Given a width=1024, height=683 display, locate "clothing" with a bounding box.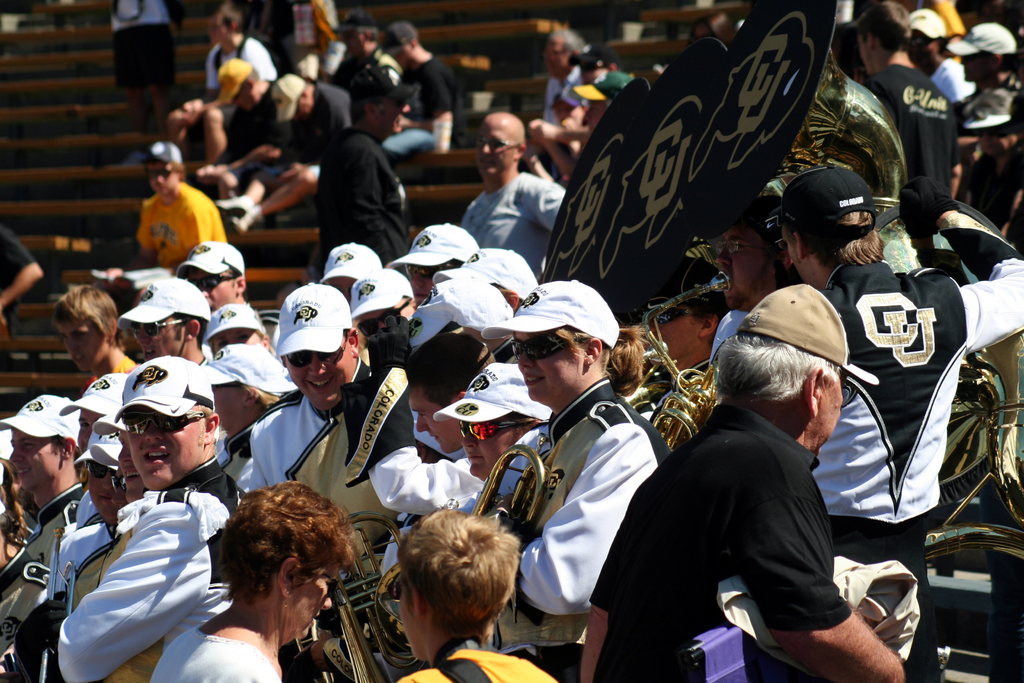
Located: [x1=333, y1=45, x2=400, y2=111].
